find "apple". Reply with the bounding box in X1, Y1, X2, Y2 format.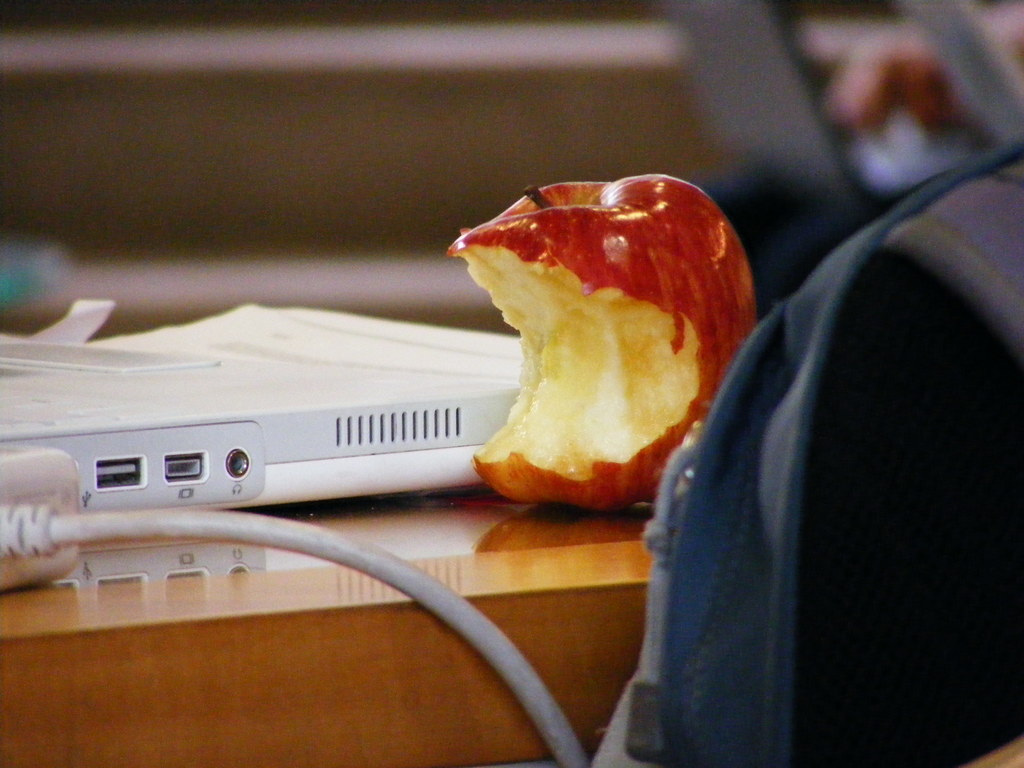
444, 170, 765, 513.
